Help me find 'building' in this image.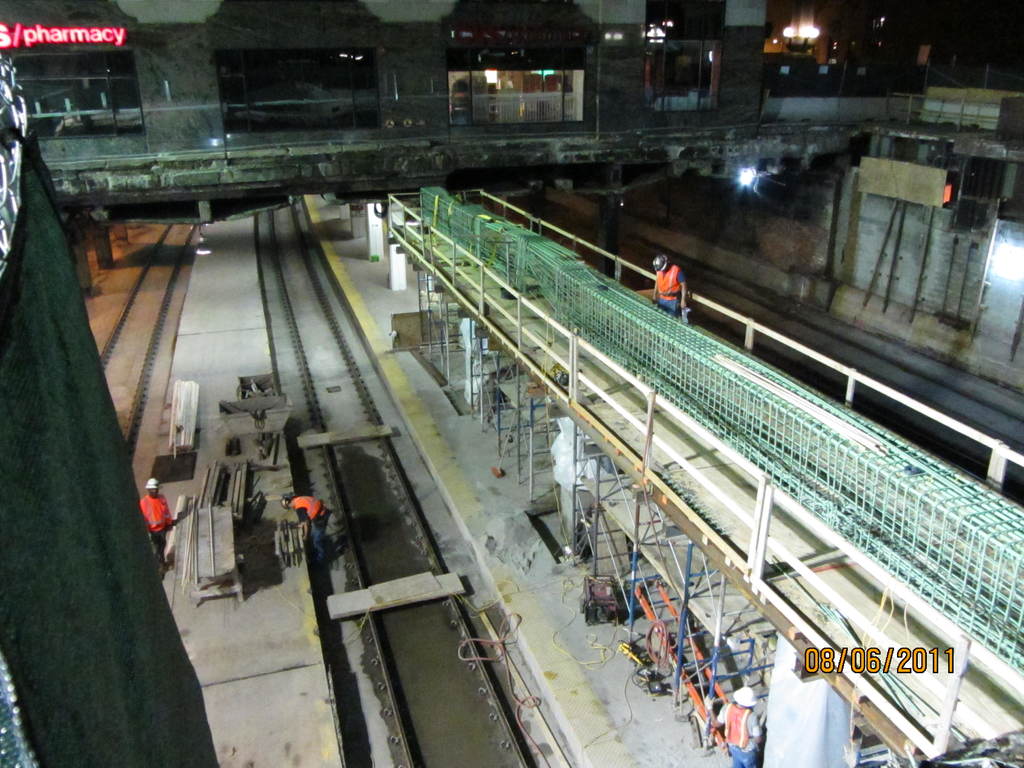
Found it: region(0, 0, 1023, 767).
